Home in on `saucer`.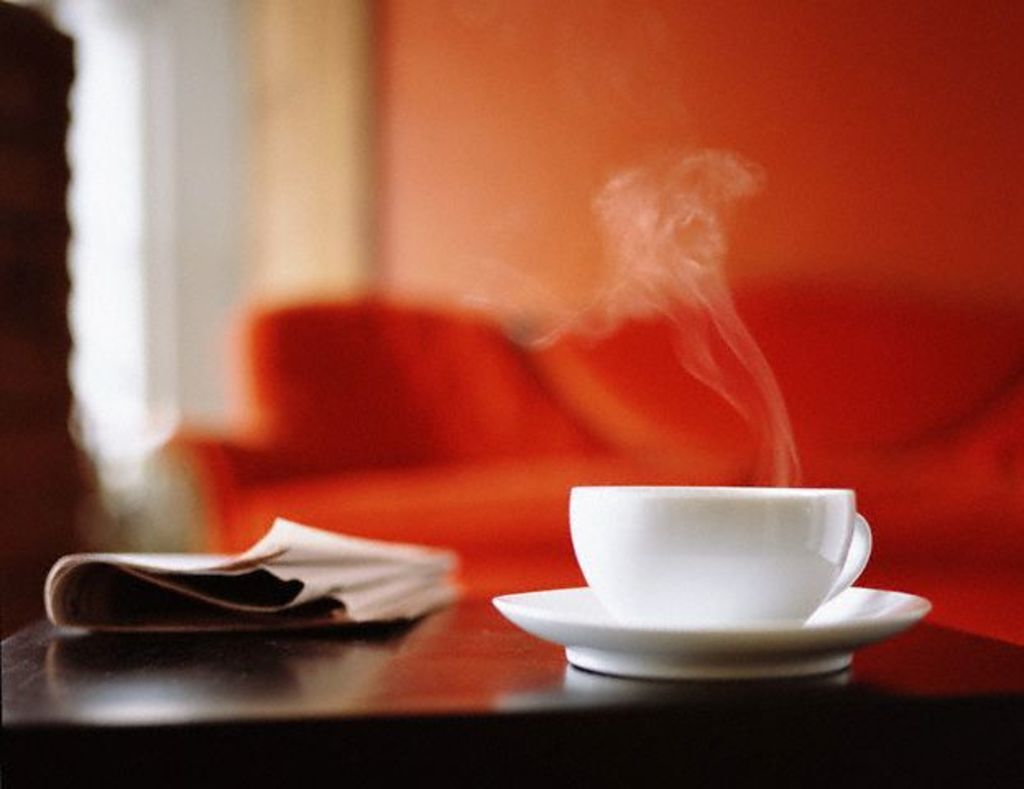
Homed in at {"left": 491, "top": 584, "right": 939, "bottom": 682}.
